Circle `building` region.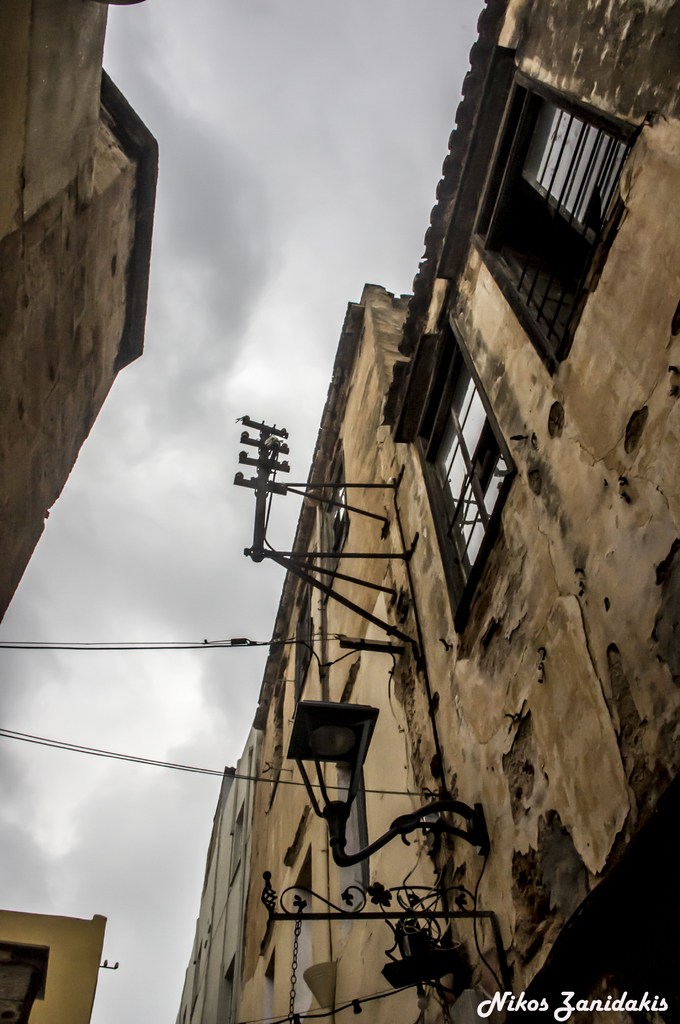
Region: (x1=0, y1=0, x2=166, y2=630).
